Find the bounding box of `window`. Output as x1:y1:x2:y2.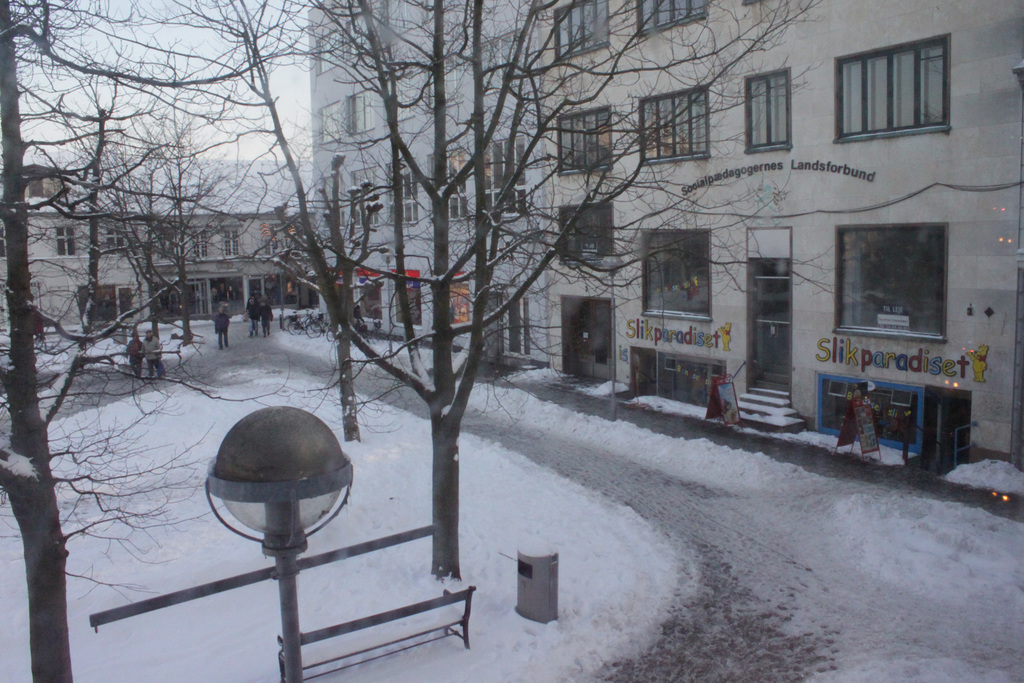
384:161:422:229.
